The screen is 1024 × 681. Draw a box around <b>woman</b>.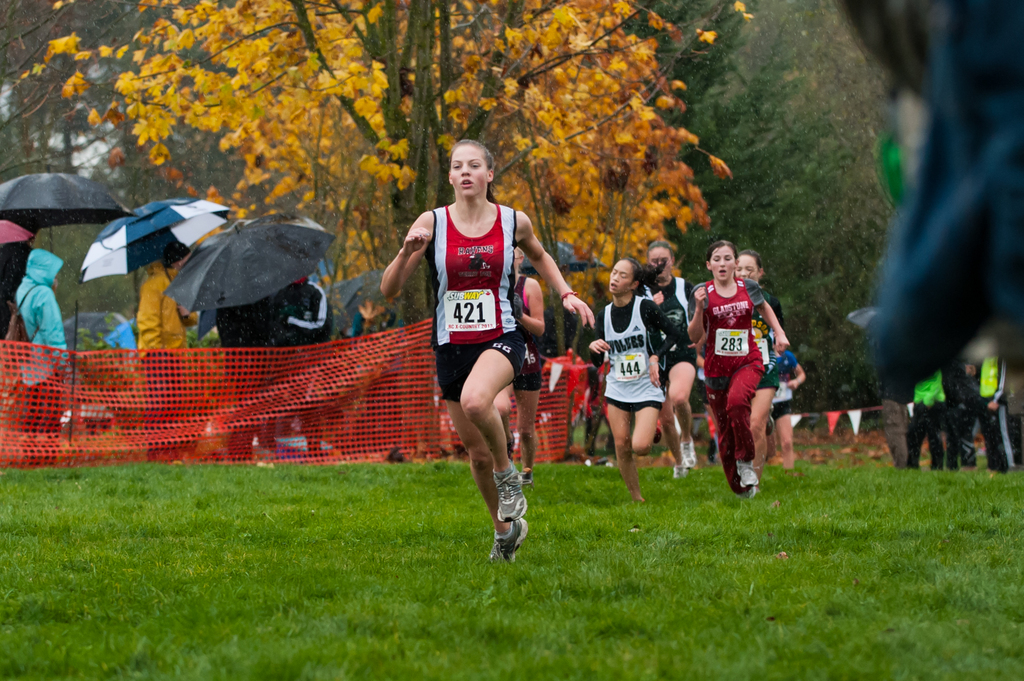
685, 242, 788, 503.
